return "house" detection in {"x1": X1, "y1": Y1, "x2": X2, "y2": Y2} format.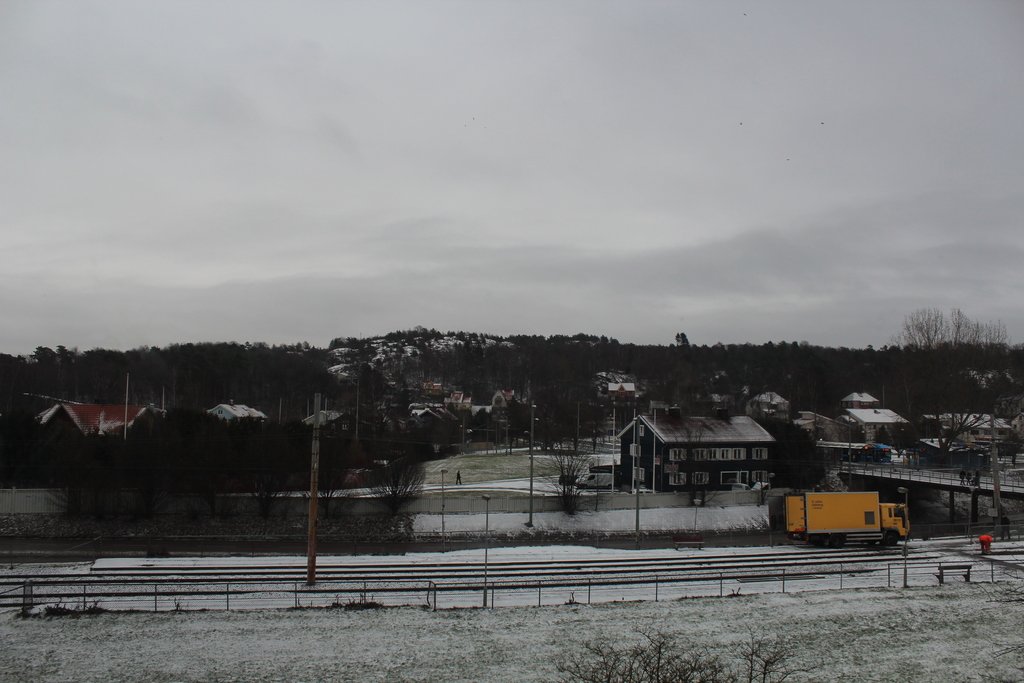
{"x1": 208, "y1": 402, "x2": 266, "y2": 423}.
